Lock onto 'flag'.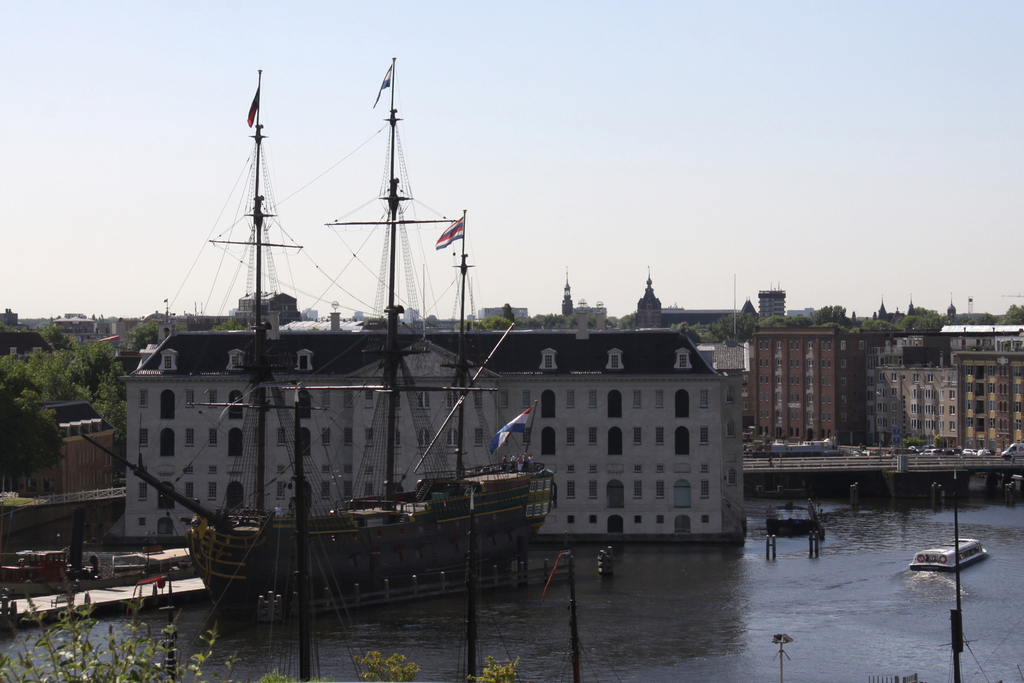
Locked: 243/84/263/129.
